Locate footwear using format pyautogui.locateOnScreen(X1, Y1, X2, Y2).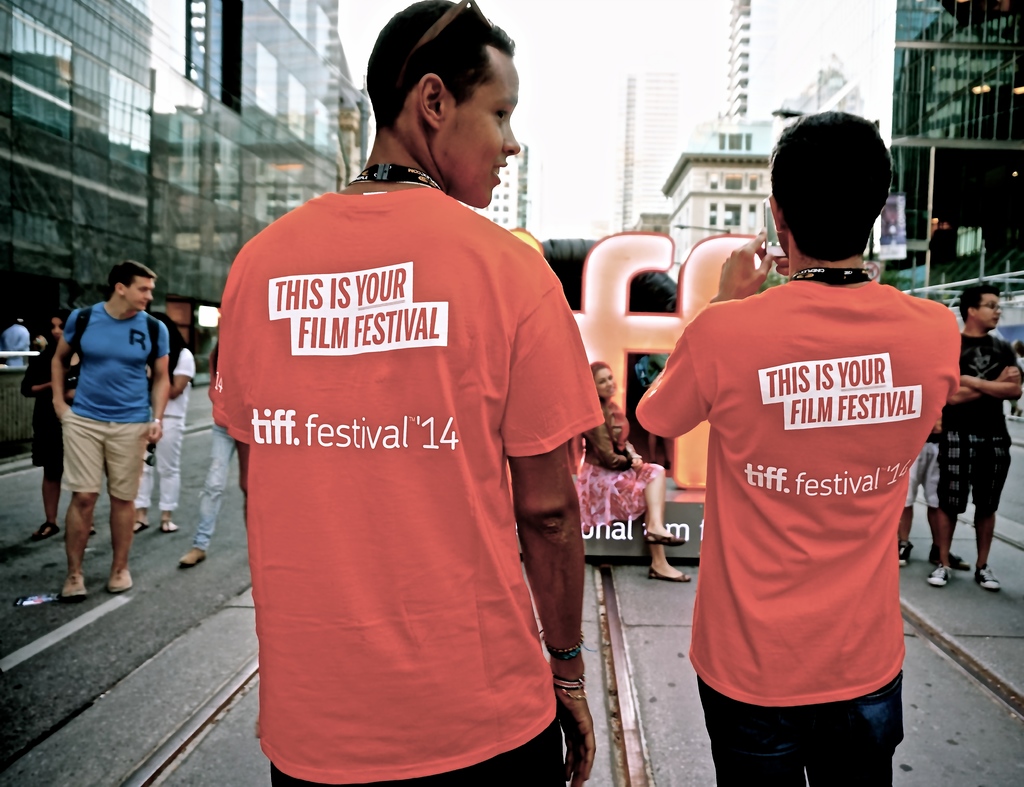
pyautogui.locateOnScreen(928, 566, 951, 586).
